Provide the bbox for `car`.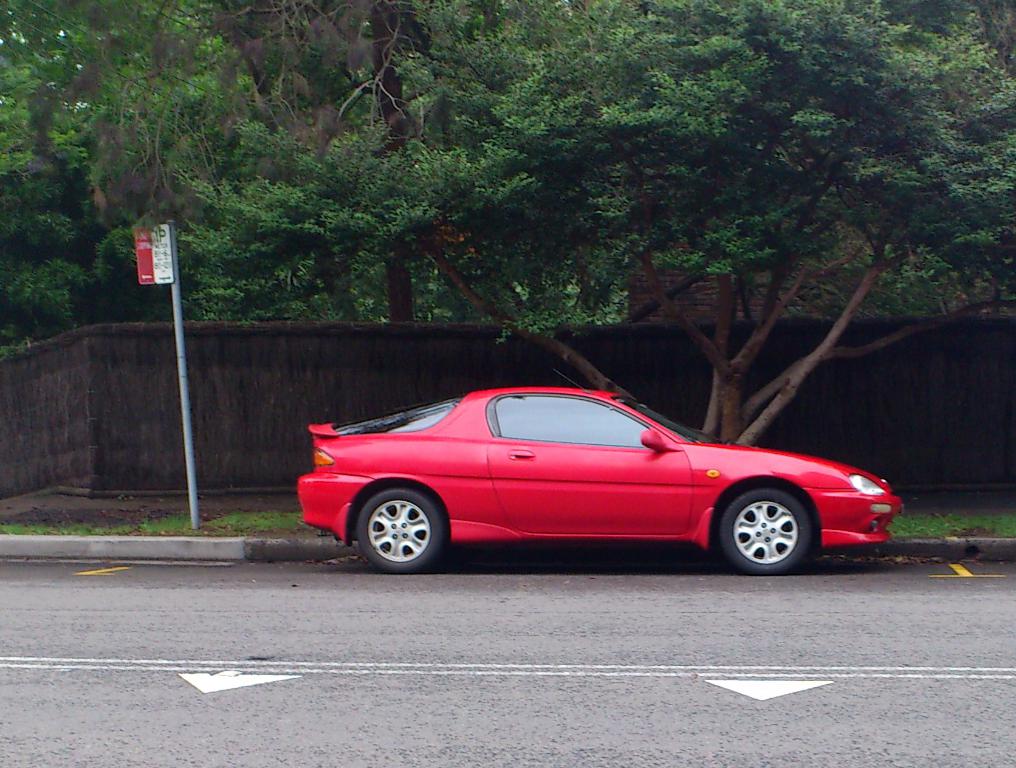
bbox=(297, 388, 905, 573).
